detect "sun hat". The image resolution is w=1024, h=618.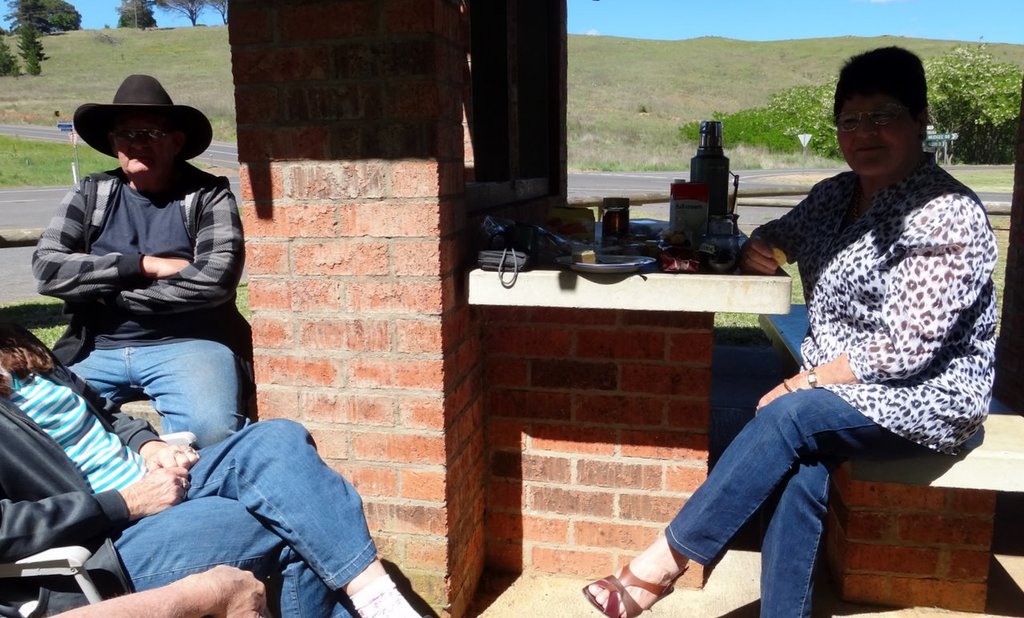
70:71:216:157.
